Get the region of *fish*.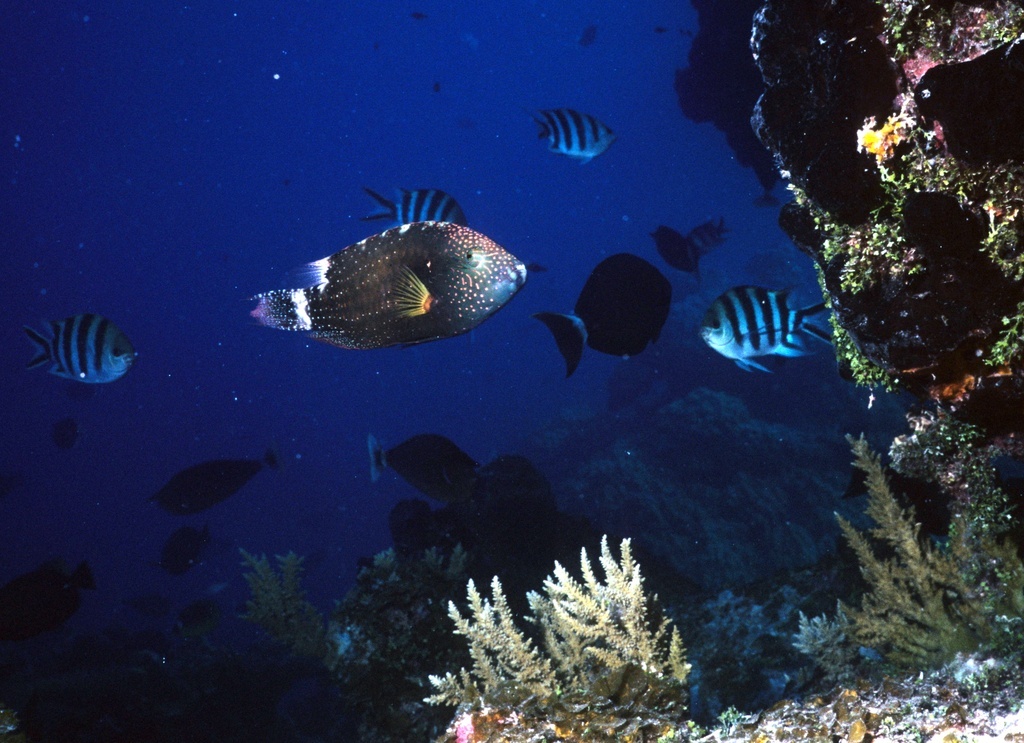
box(168, 519, 224, 563).
